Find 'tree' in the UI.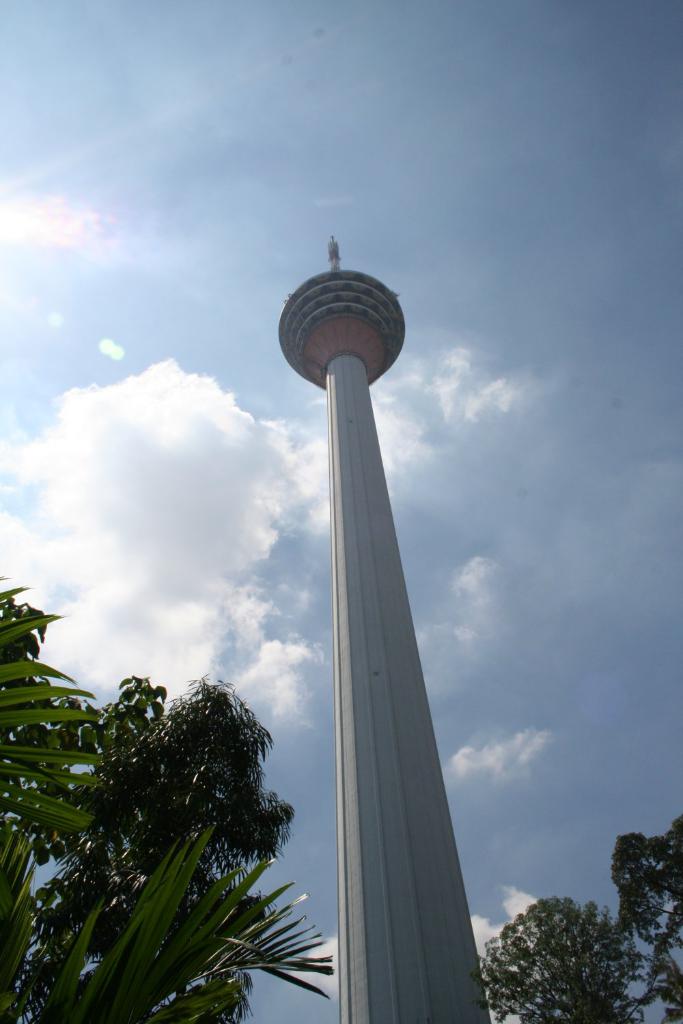
UI element at x1=594, y1=804, x2=682, y2=1020.
